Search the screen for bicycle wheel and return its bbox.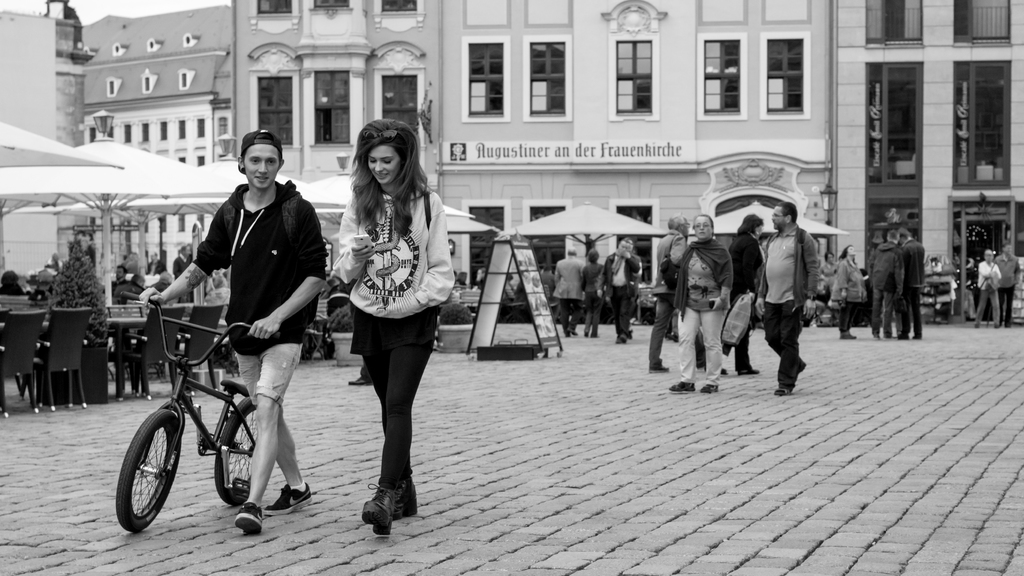
Found: {"x1": 114, "y1": 401, "x2": 180, "y2": 530}.
